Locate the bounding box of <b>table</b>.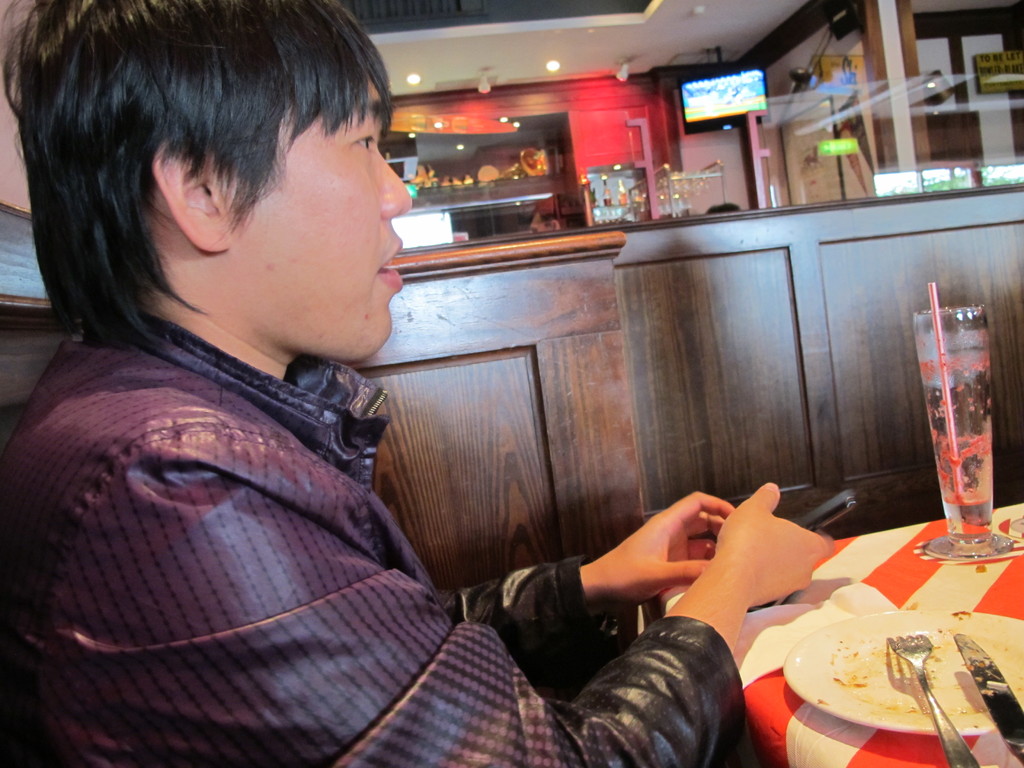
Bounding box: <bbox>596, 457, 1023, 755</bbox>.
